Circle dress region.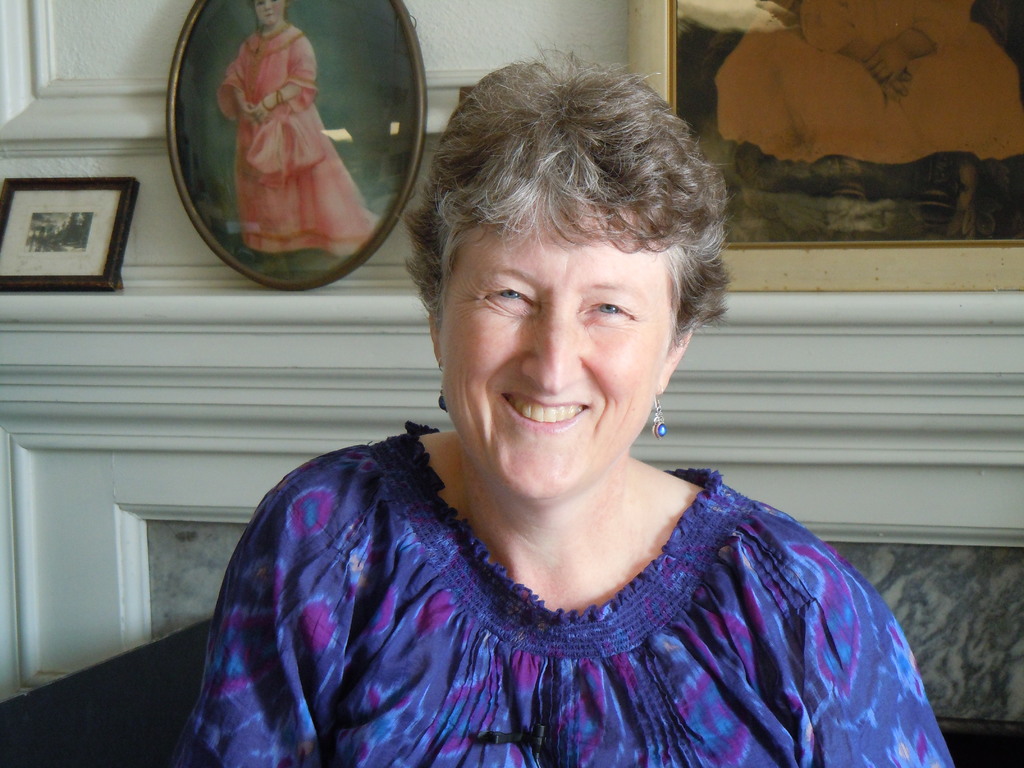
Region: [175, 420, 953, 767].
